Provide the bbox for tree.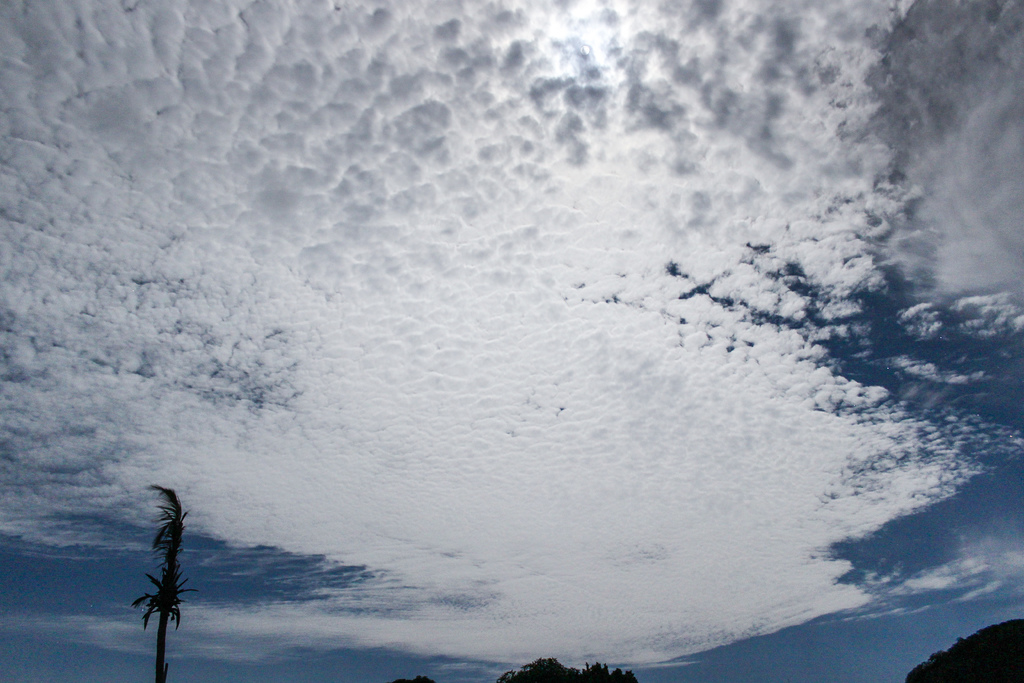
pyautogui.locateOnScreen(403, 678, 437, 682).
